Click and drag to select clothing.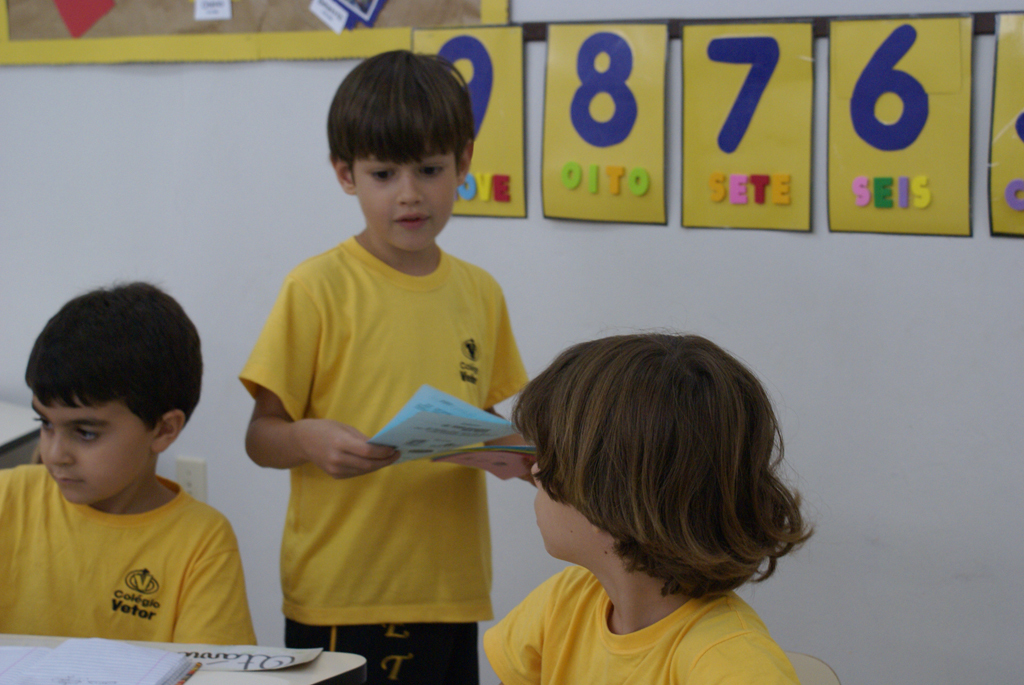
Selection: 0/462/262/650.
